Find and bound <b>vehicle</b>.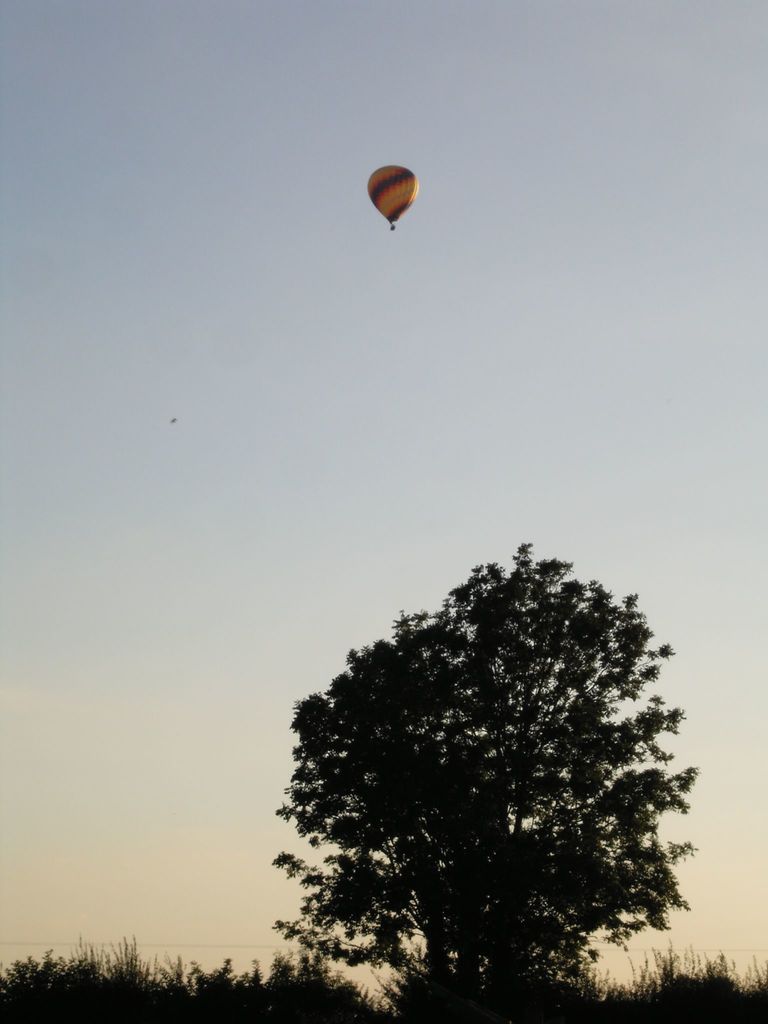
Bound: 365,161,417,231.
